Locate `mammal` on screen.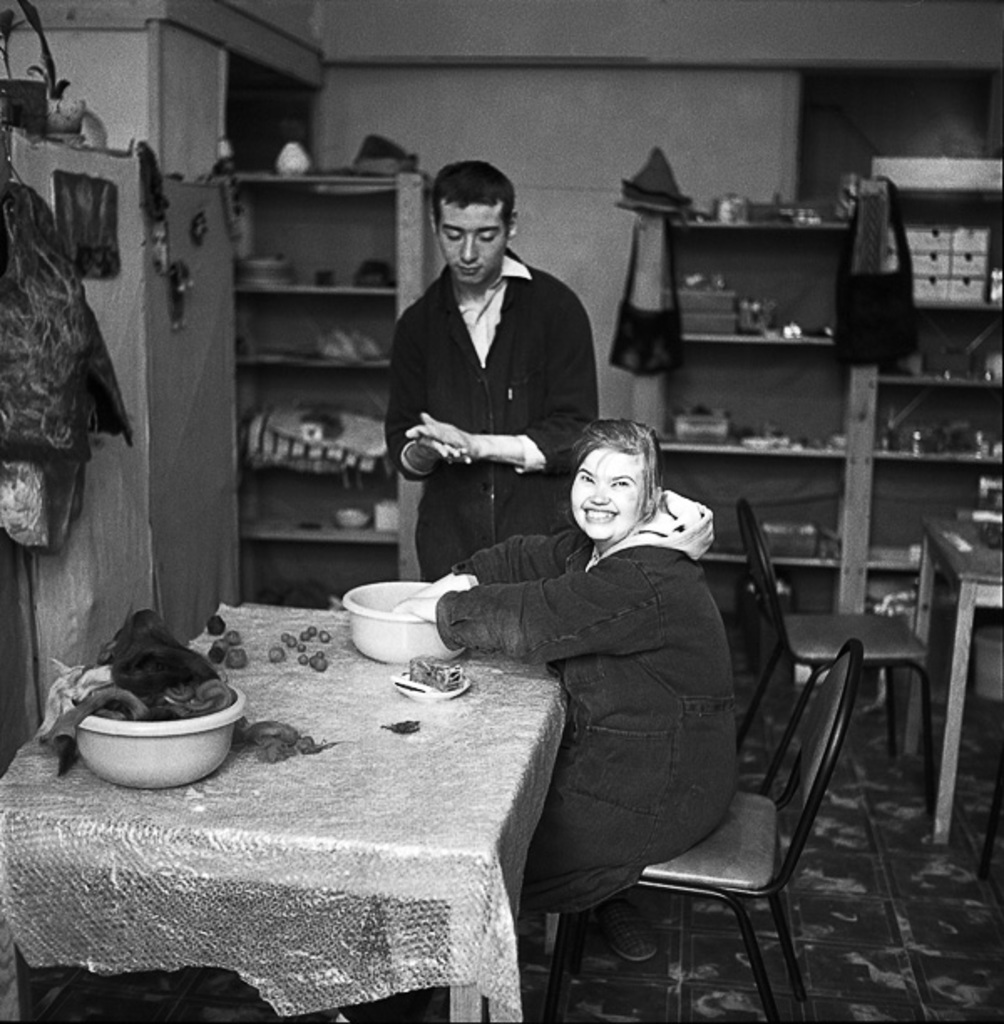
On screen at {"left": 375, "top": 151, "right": 612, "bottom": 606}.
